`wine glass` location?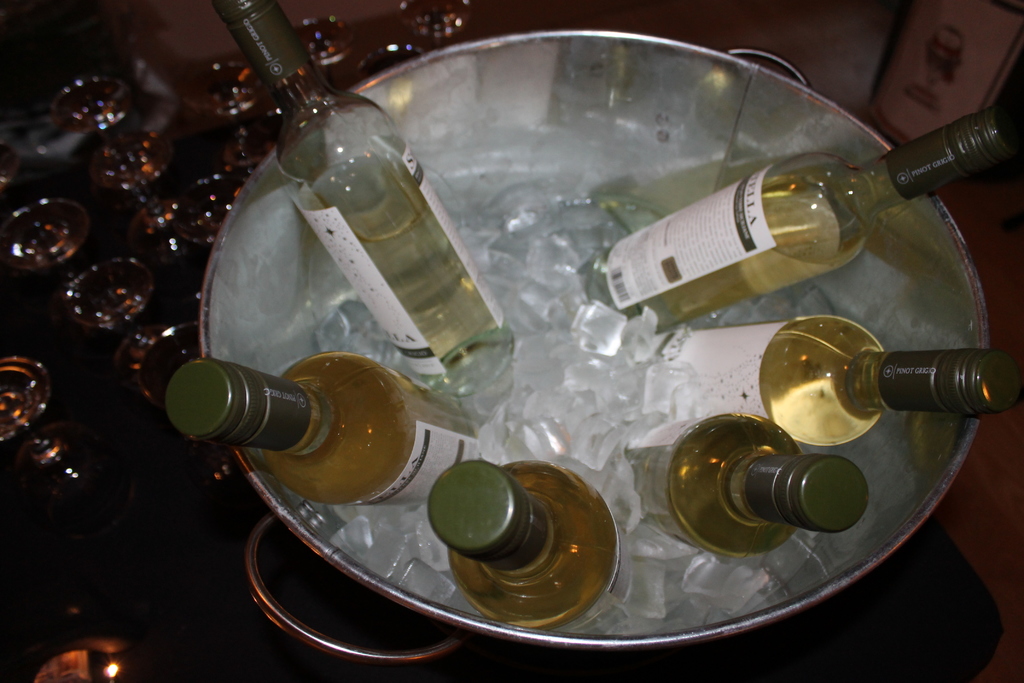
detection(136, 164, 192, 269)
